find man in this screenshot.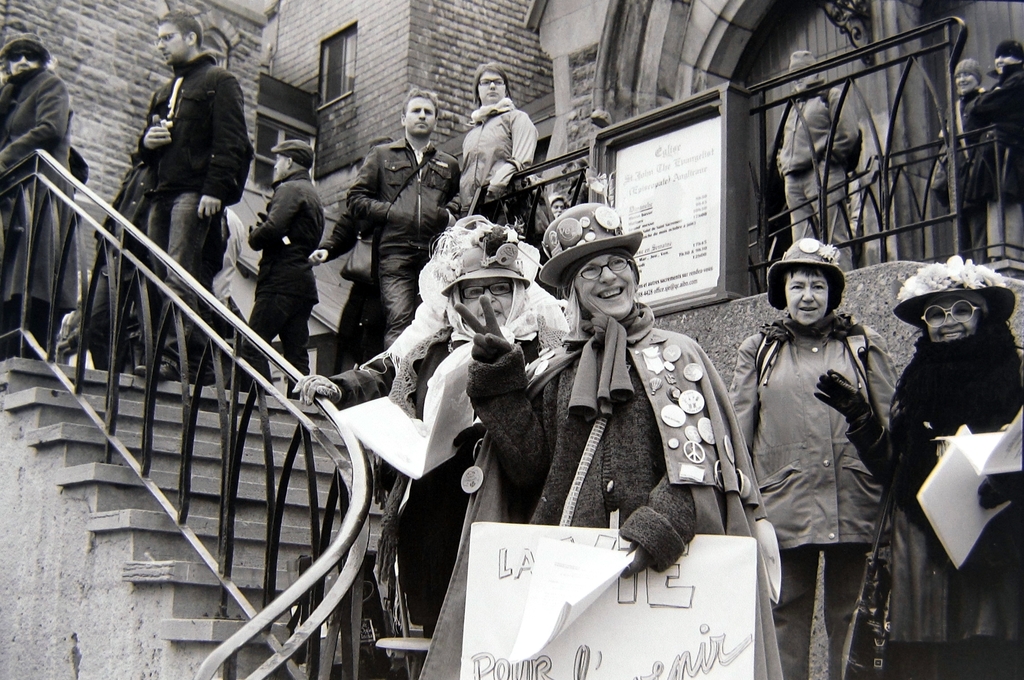
The bounding box for man is 241, 145, 324, 396.
